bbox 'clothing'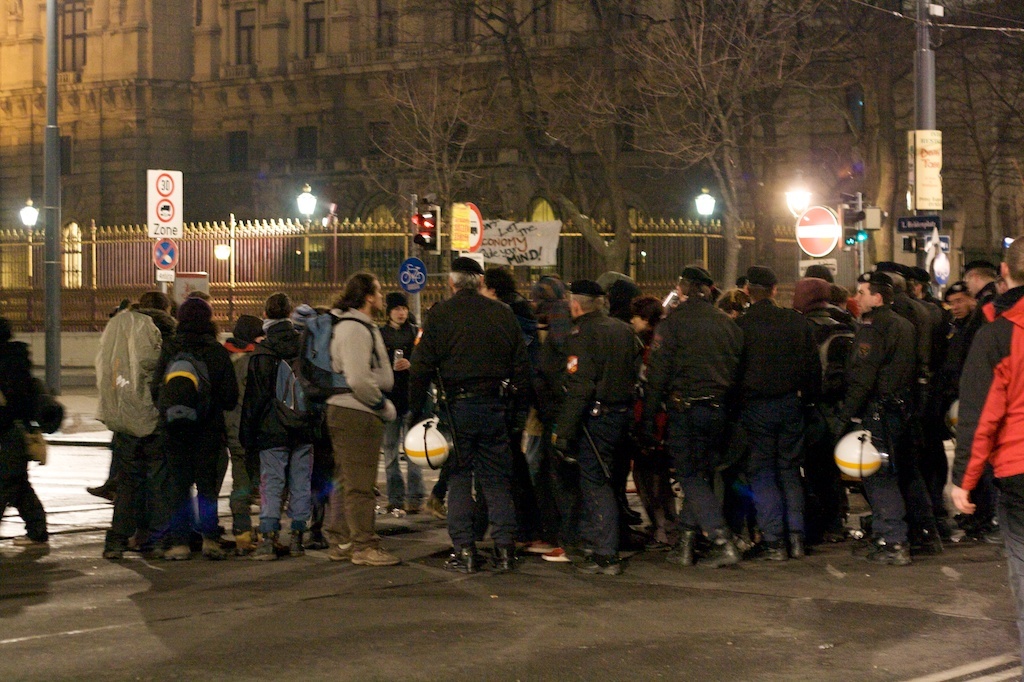
[420, 278, 533, 540]
